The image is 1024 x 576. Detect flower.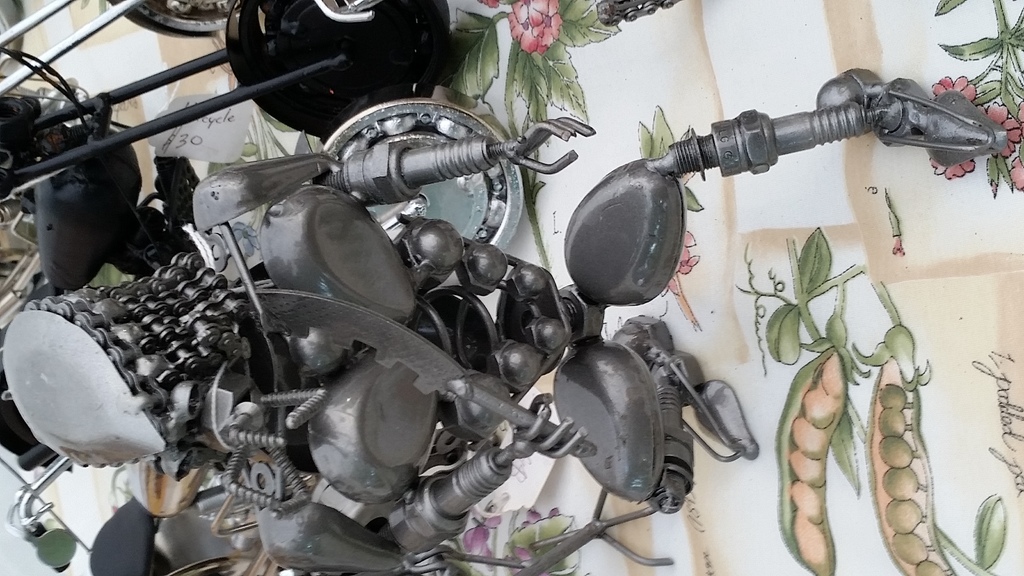
Detection: select_region(501, 502, 564, 564).
